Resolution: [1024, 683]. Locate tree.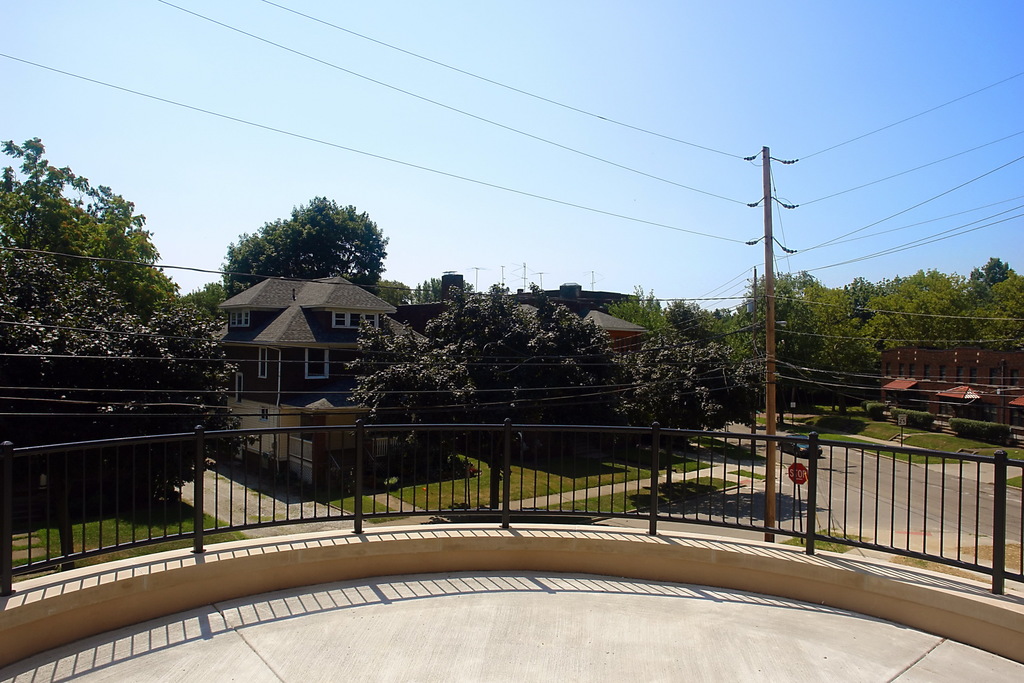
0/257/241/562.
